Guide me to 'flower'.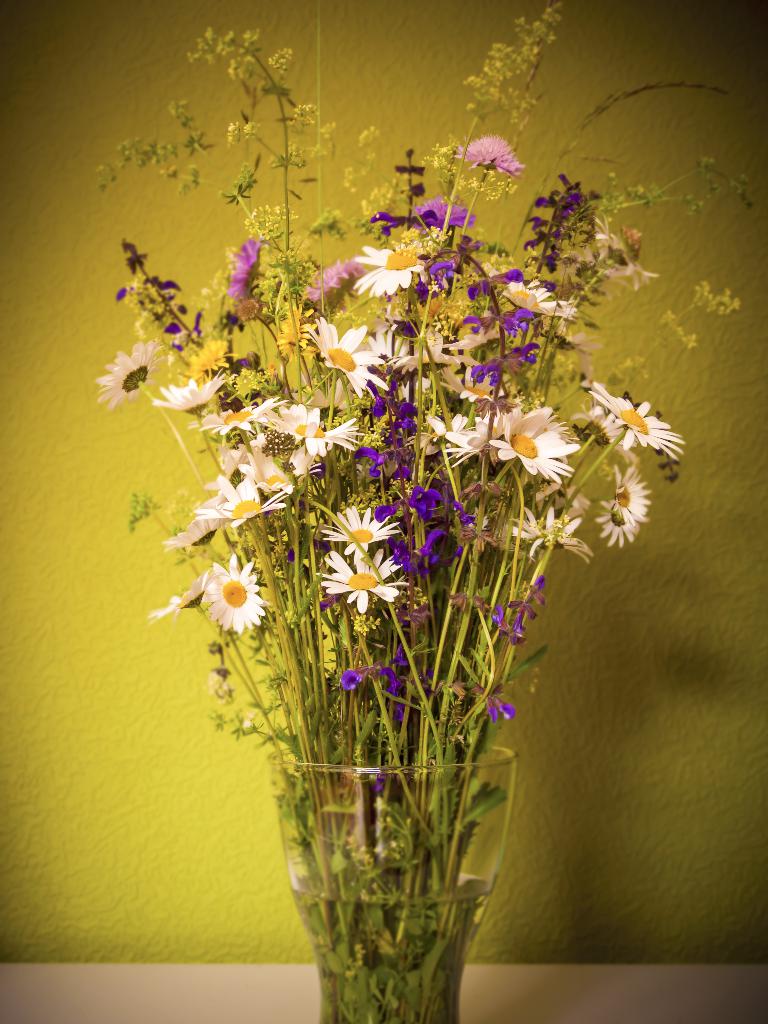
Guidance: bbox=(189, 403, 275, 438).
